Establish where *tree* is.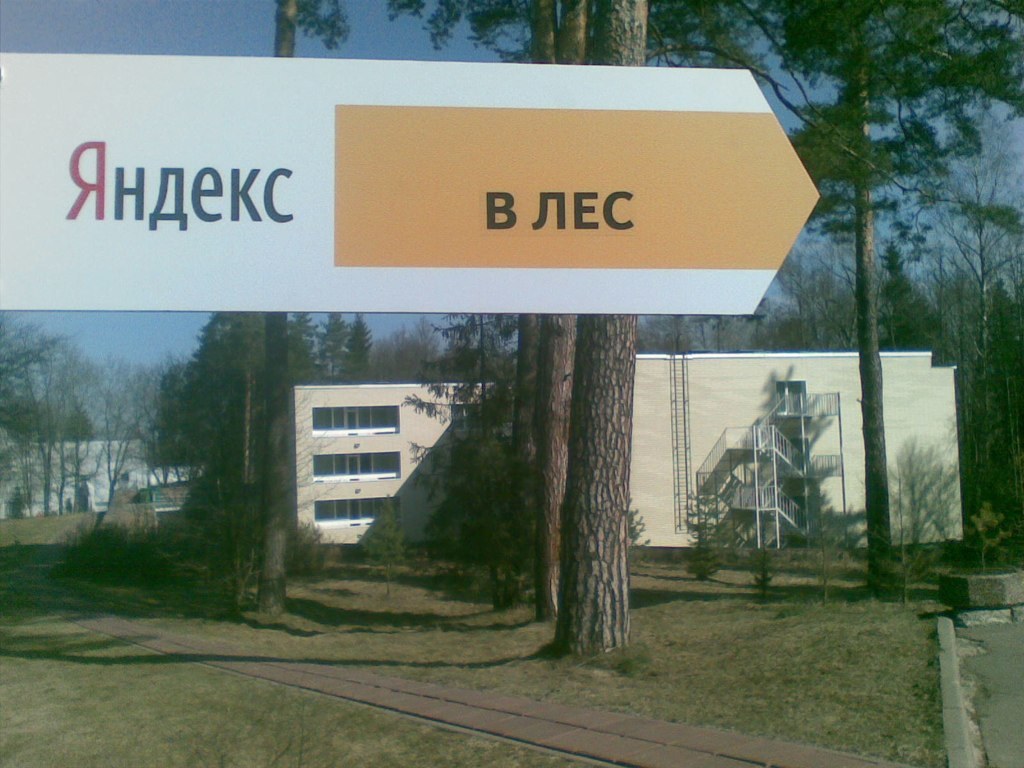
Established at <box>382,0,844,666</box>.
